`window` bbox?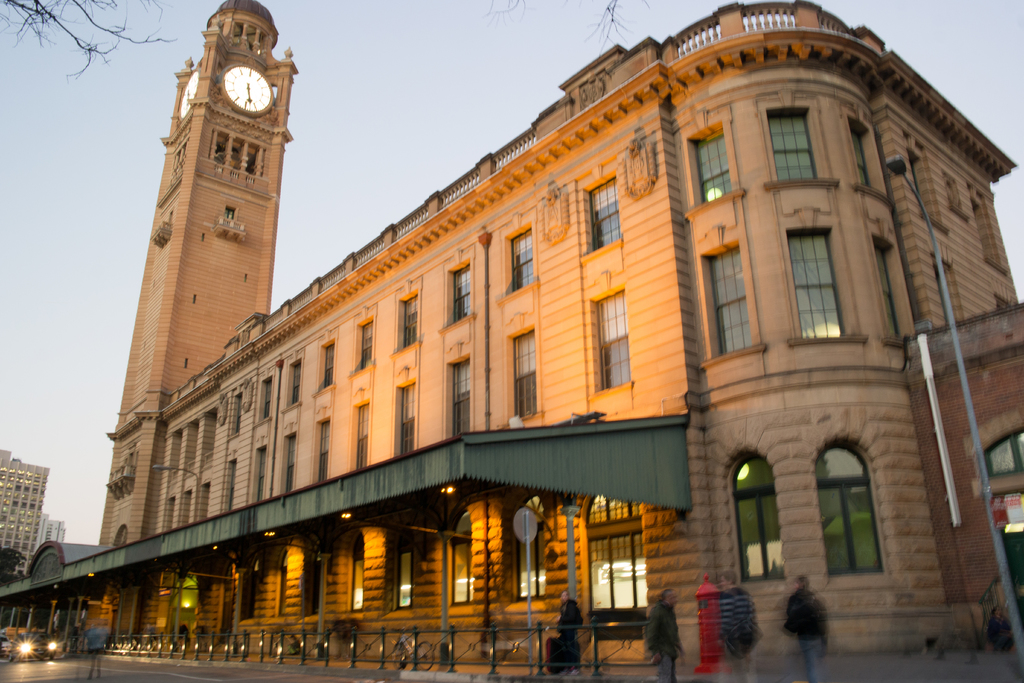
(451, 513, 468, 605)
